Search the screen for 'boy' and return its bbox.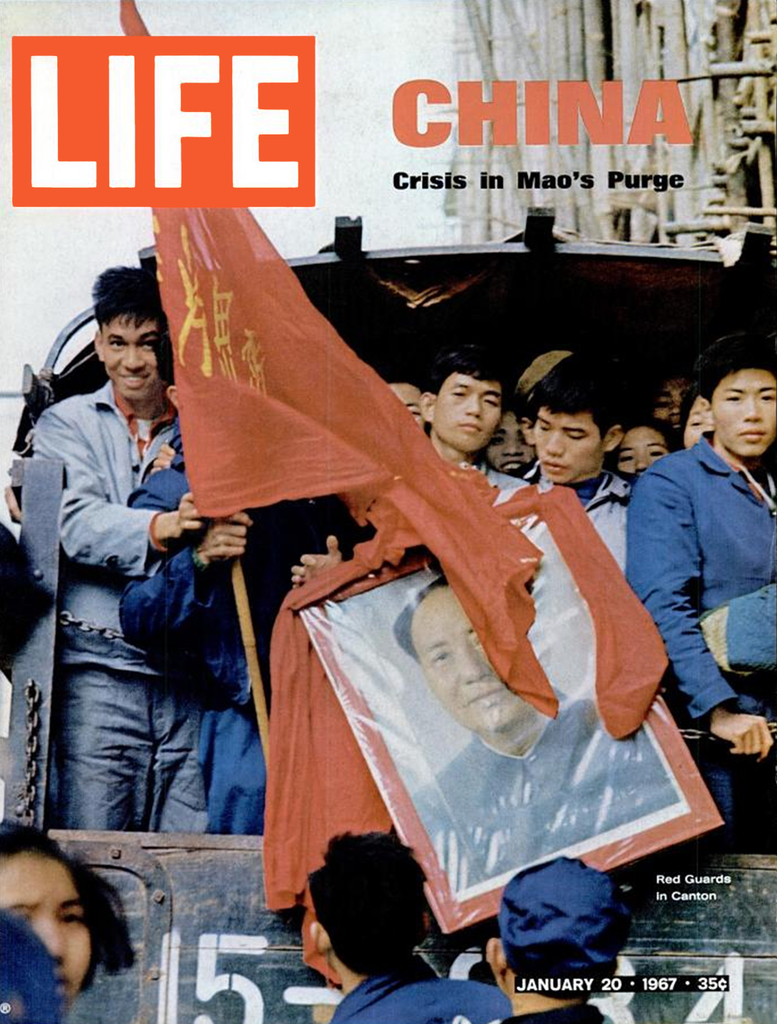
Found: select_region(679, 391, 716, 453).
